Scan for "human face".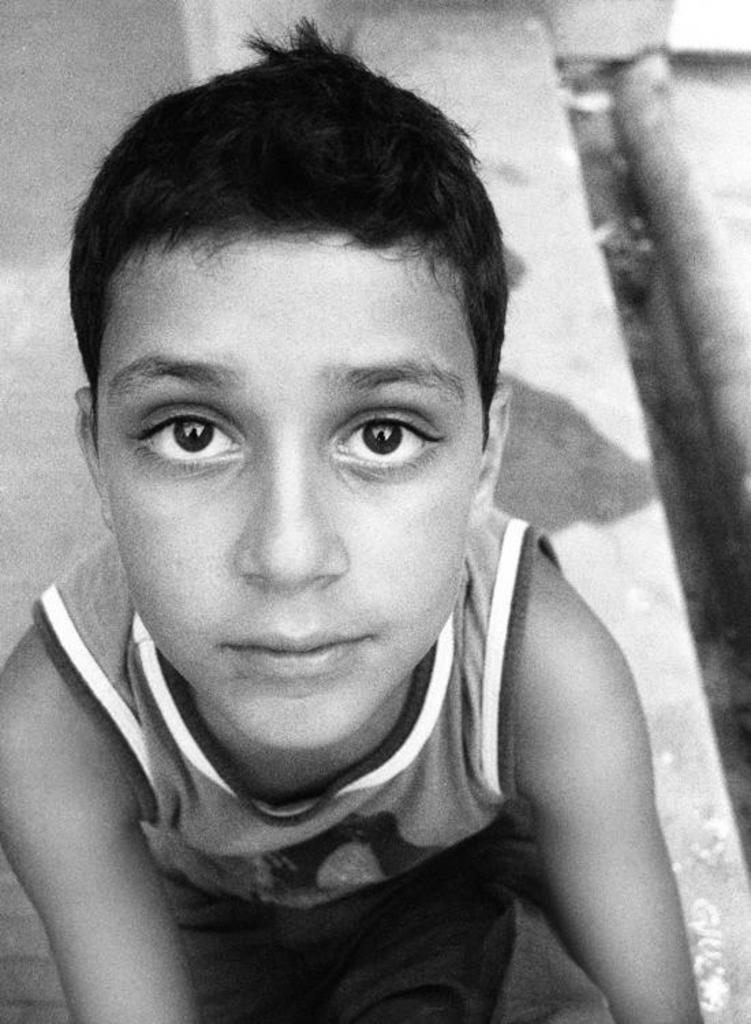
Scan result: [101, 228, 490, 750].
